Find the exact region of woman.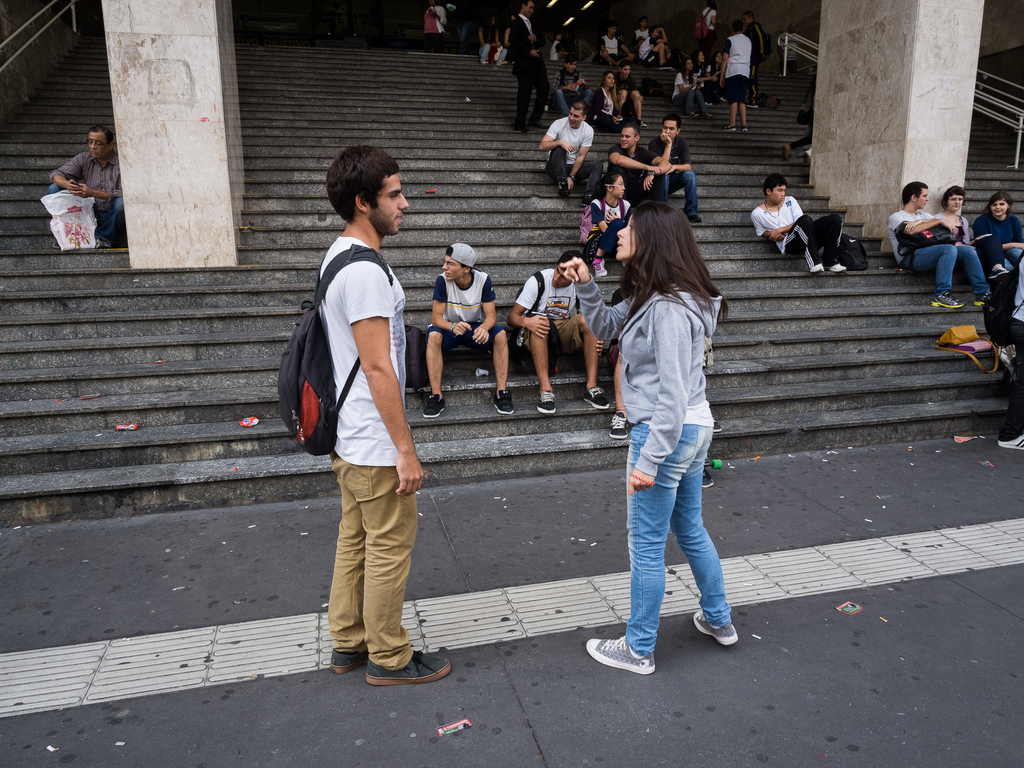
Exact region: 586, 192, 741, 674.
